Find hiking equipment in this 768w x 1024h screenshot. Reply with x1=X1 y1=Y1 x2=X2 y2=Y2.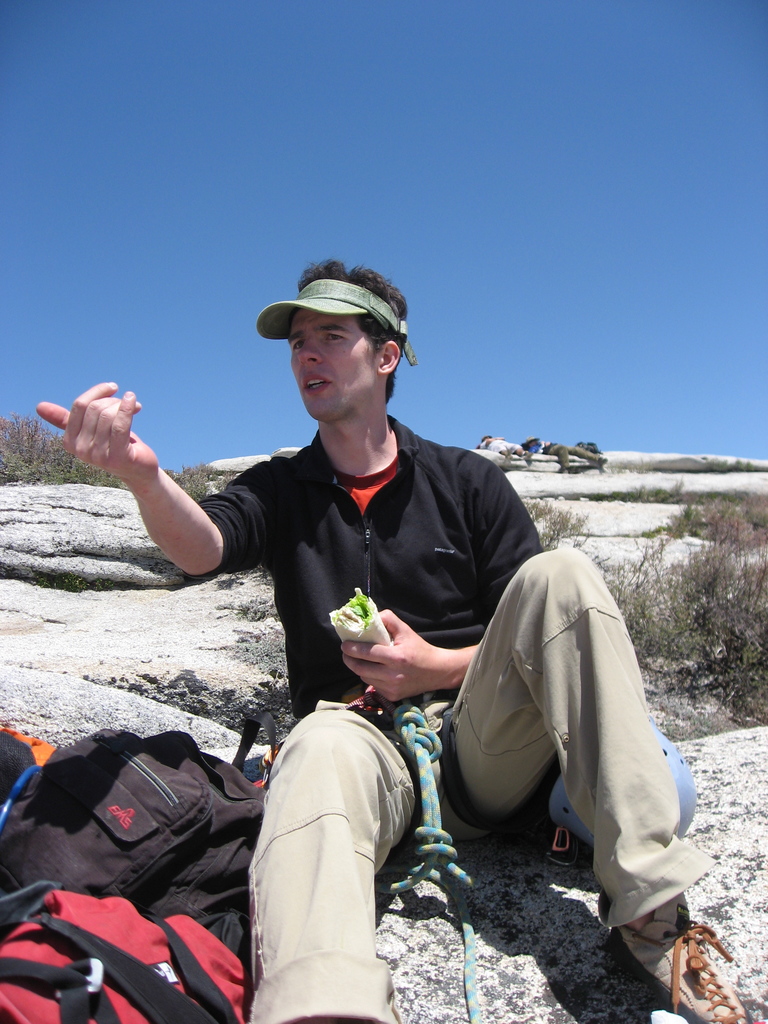
x1=600 y1=892 x2=751 y2=1023.
